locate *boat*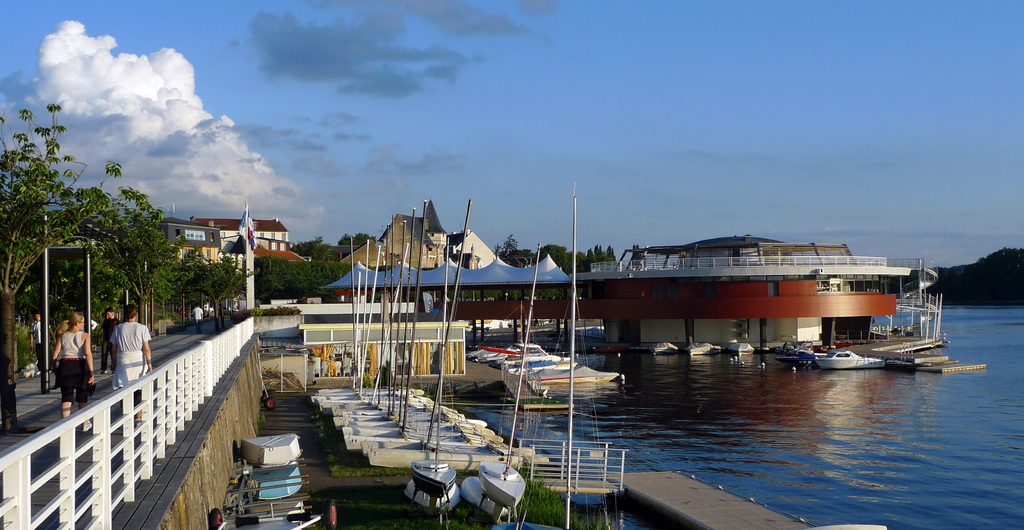
[643,341,680,355]
